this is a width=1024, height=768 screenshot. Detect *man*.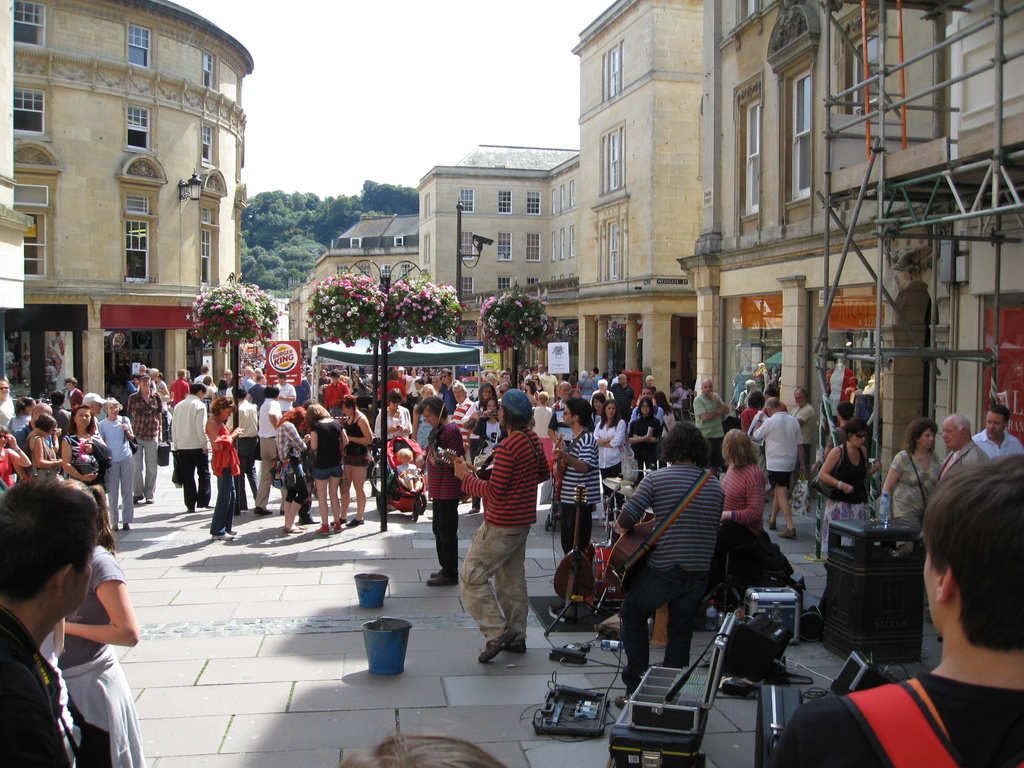
(left=499, top=385, right=510, bottom=401).
